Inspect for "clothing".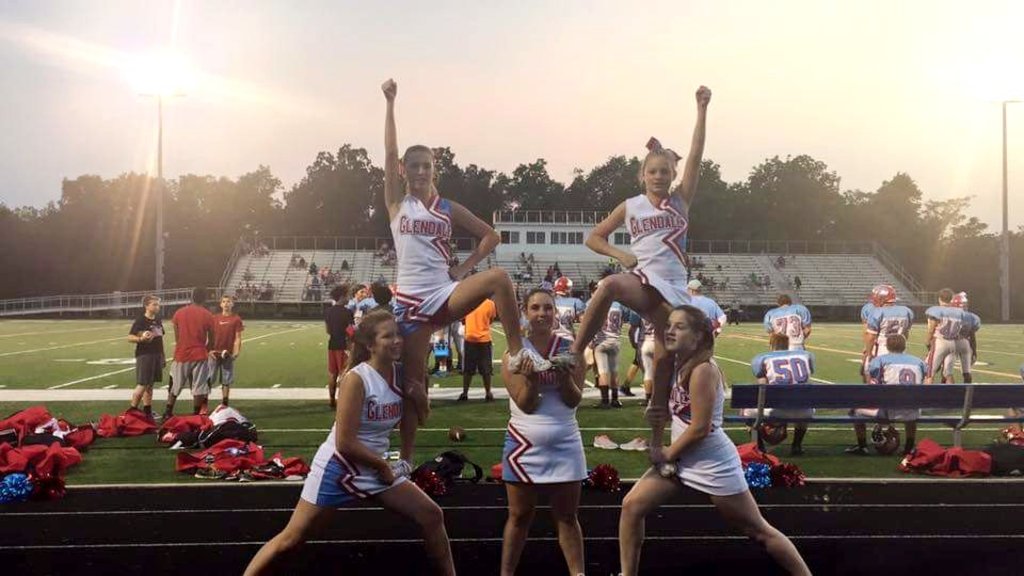
Inspection: 390/192/464/331.
